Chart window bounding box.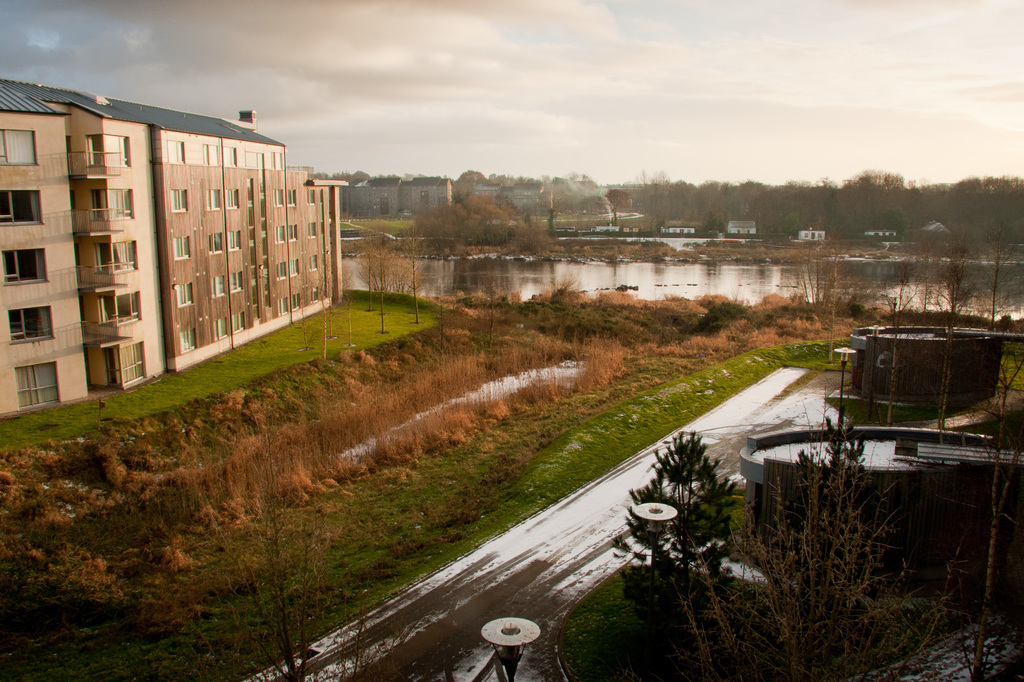
Charted: <box>268,150,285,168</box>.
